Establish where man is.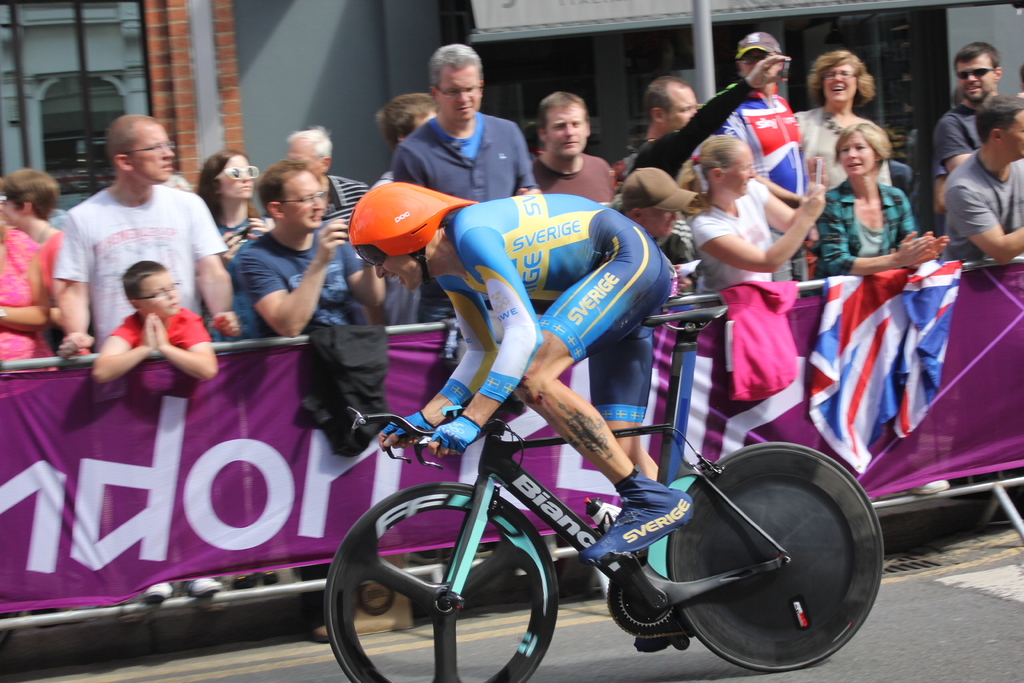
Established at BBox(44, 118, 234, 375).
